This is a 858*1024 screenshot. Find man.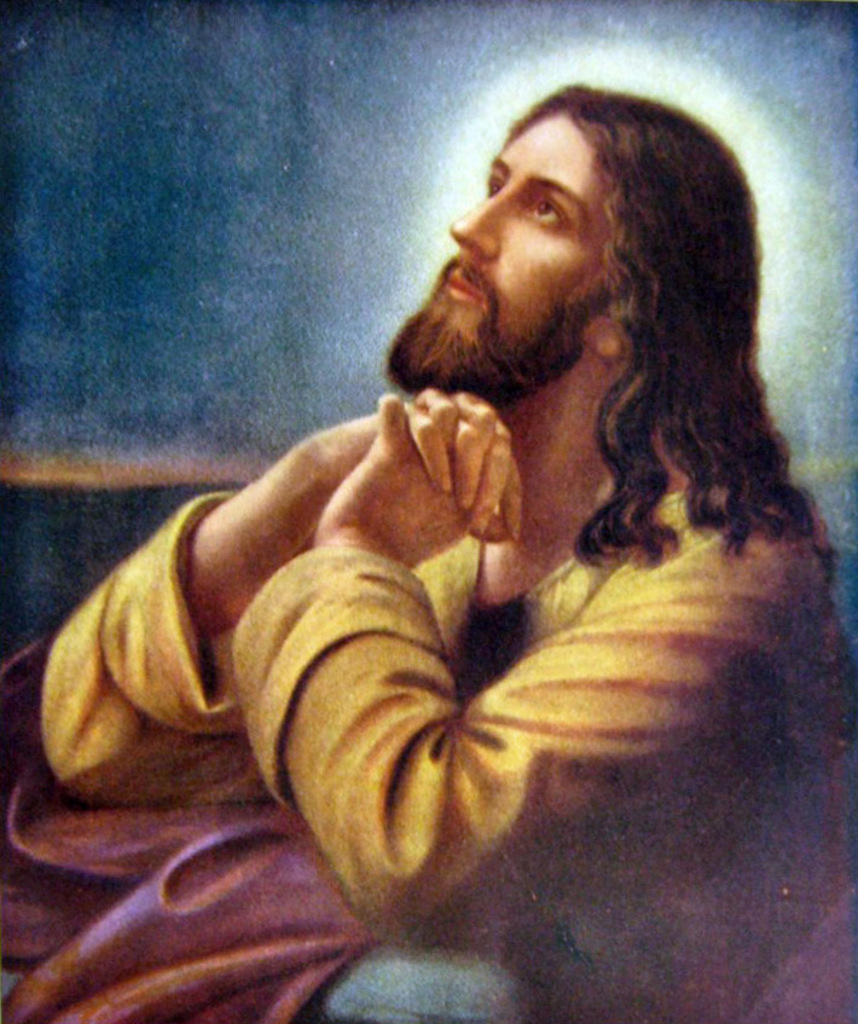
Bounding box: 28, 79, 839, 959.
